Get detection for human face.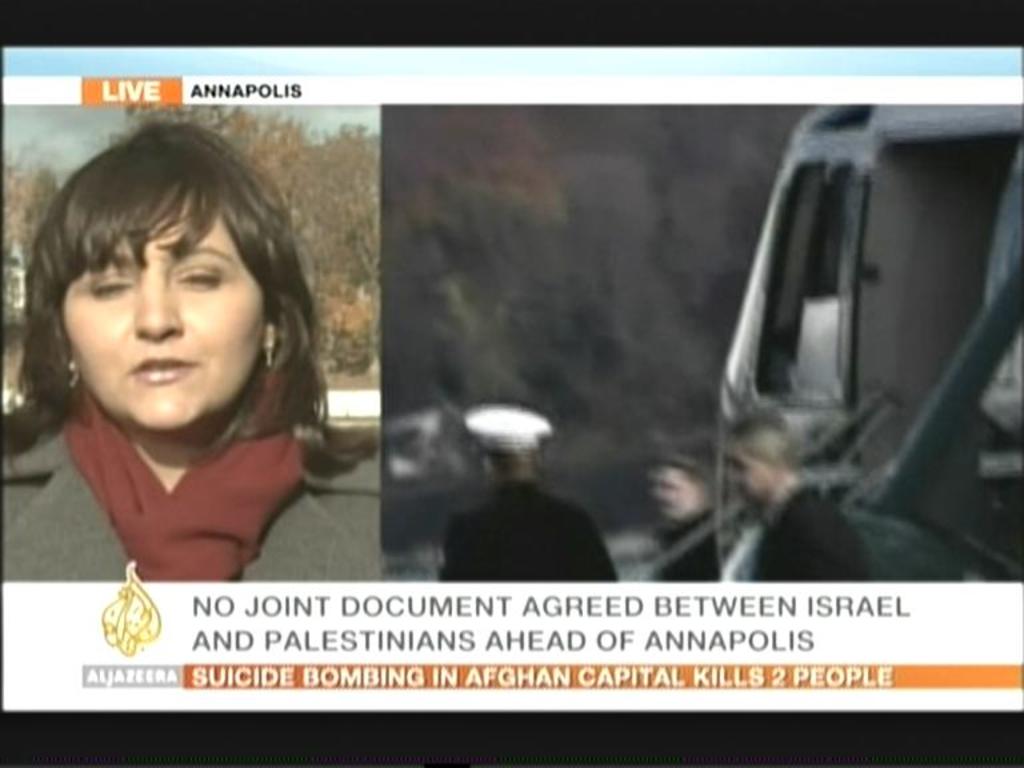
Detection: bbox=[60, 192, 268, 432].
